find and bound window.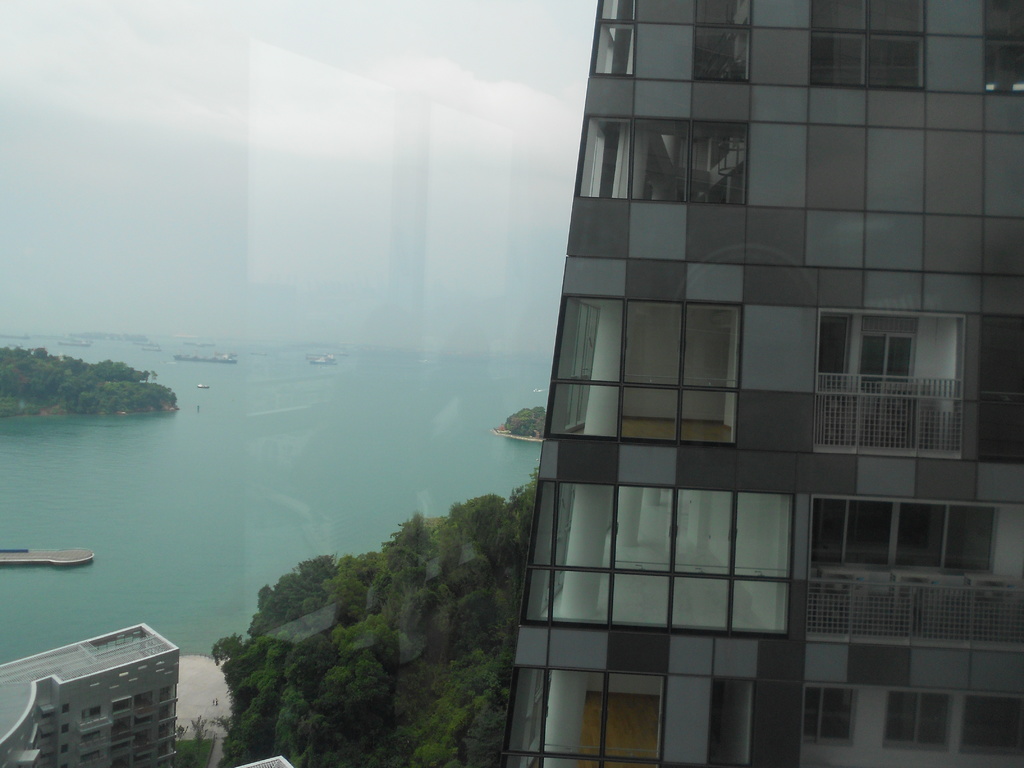
Bound: box(134, 729, 157, 767).
